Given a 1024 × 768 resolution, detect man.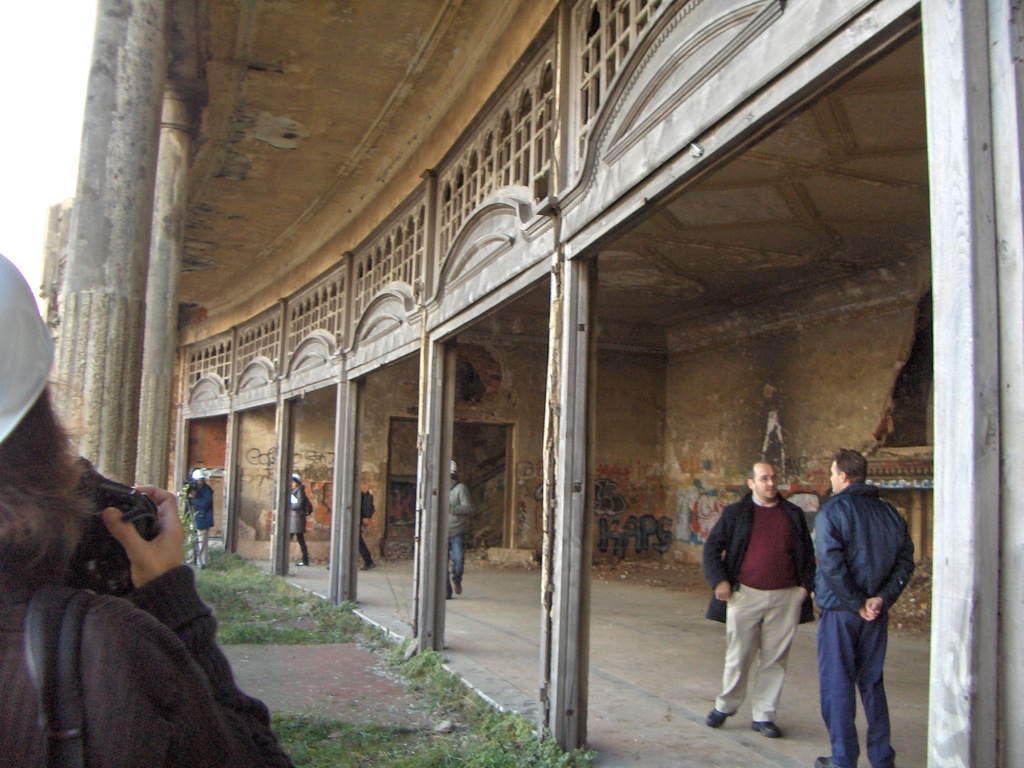
[813, 449, 914, 760].
